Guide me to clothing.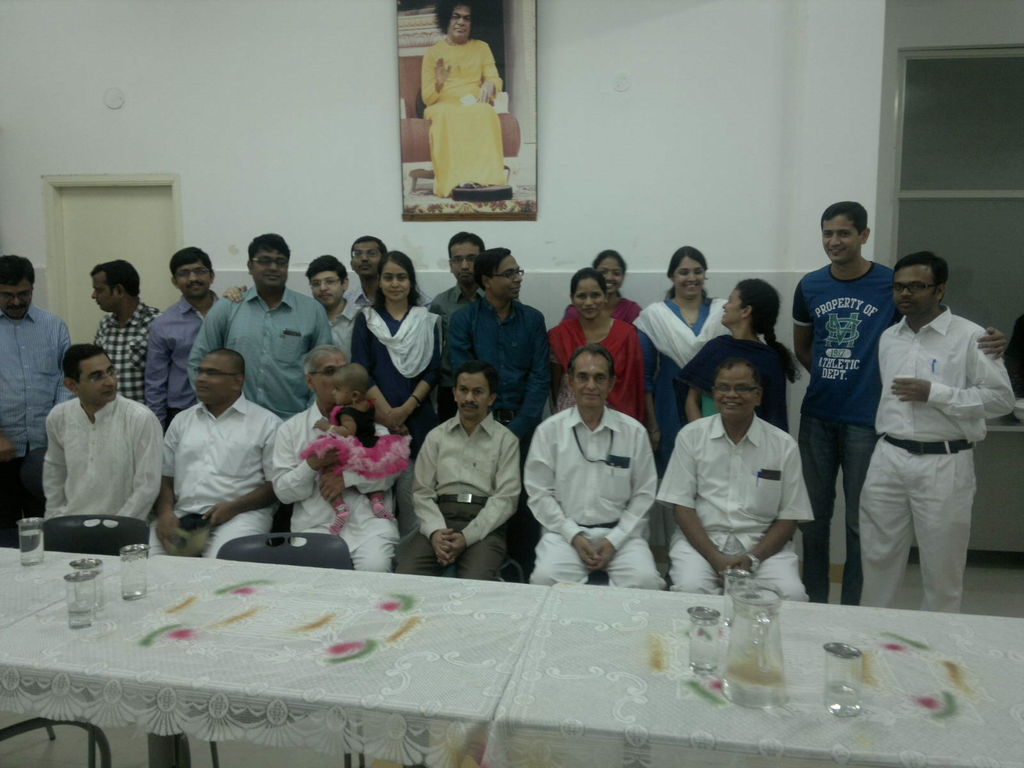
Guidance: 782,249,913,604.
